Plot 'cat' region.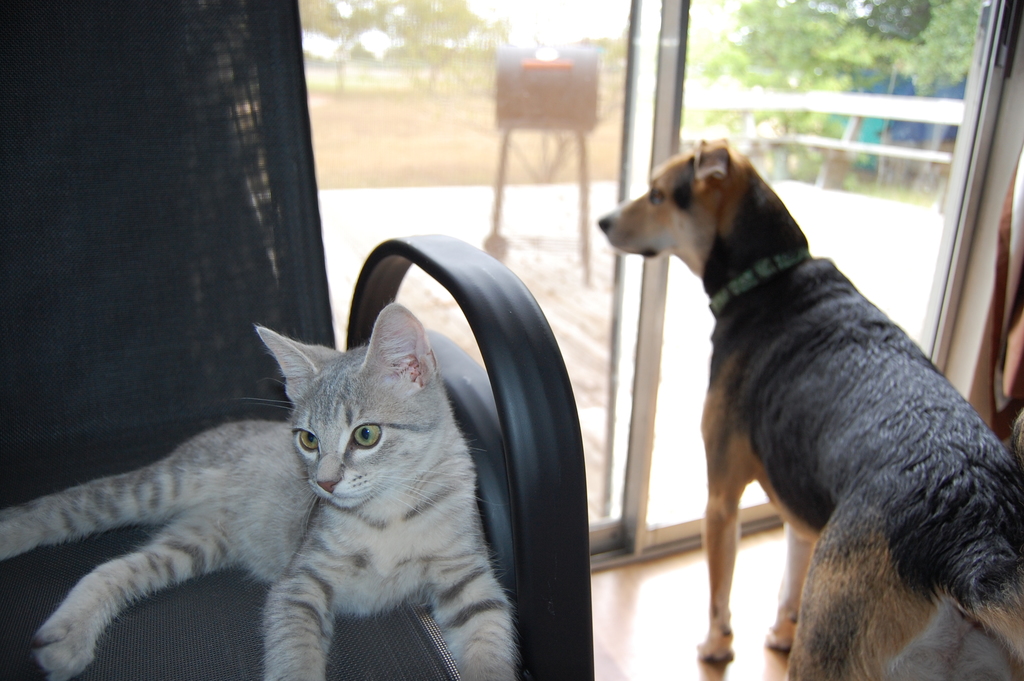
Plotted at <bbox>0, 299, 501, 680</bbox>.
